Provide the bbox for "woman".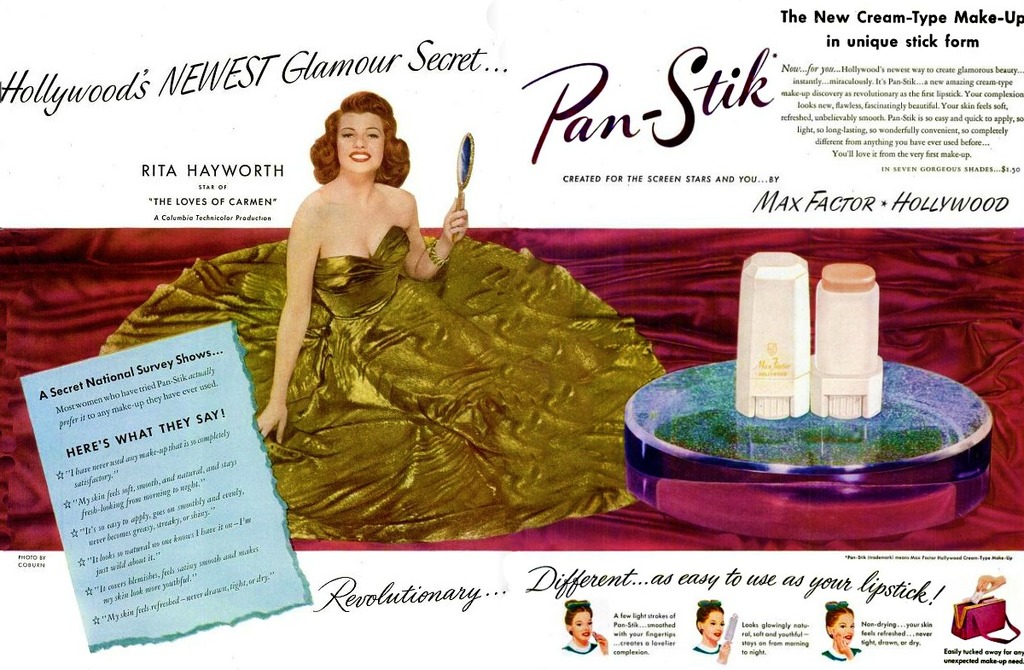
box=[817, 600, 863, 663].
